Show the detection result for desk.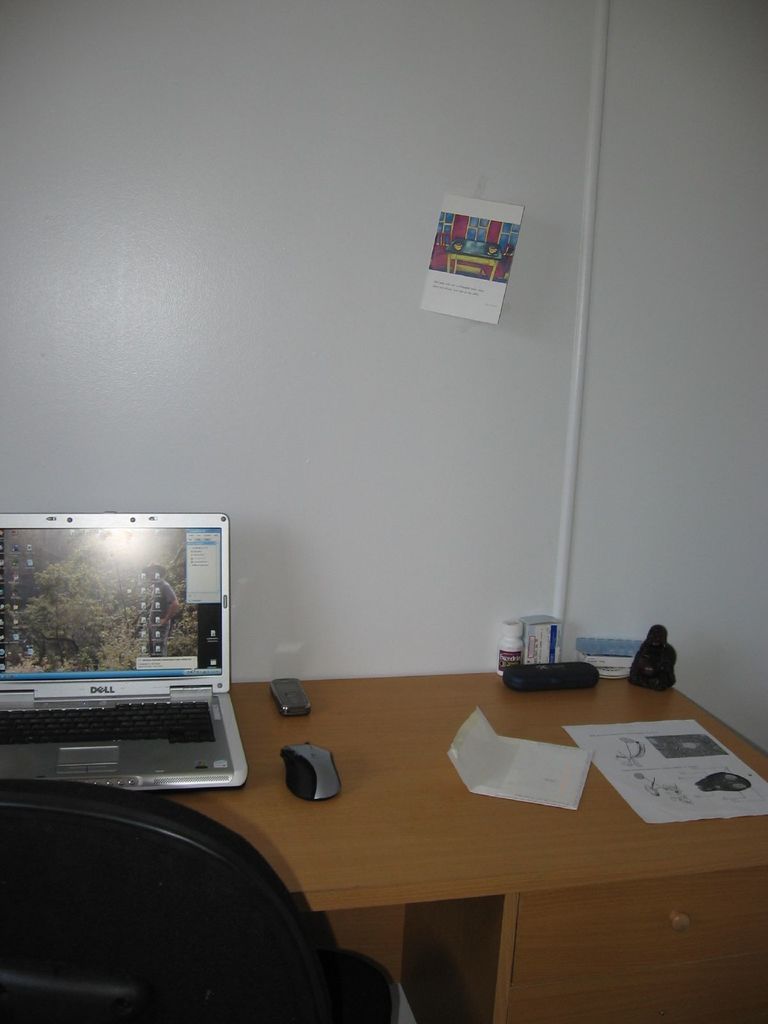
Rect(143, 677, 767, 1023).
